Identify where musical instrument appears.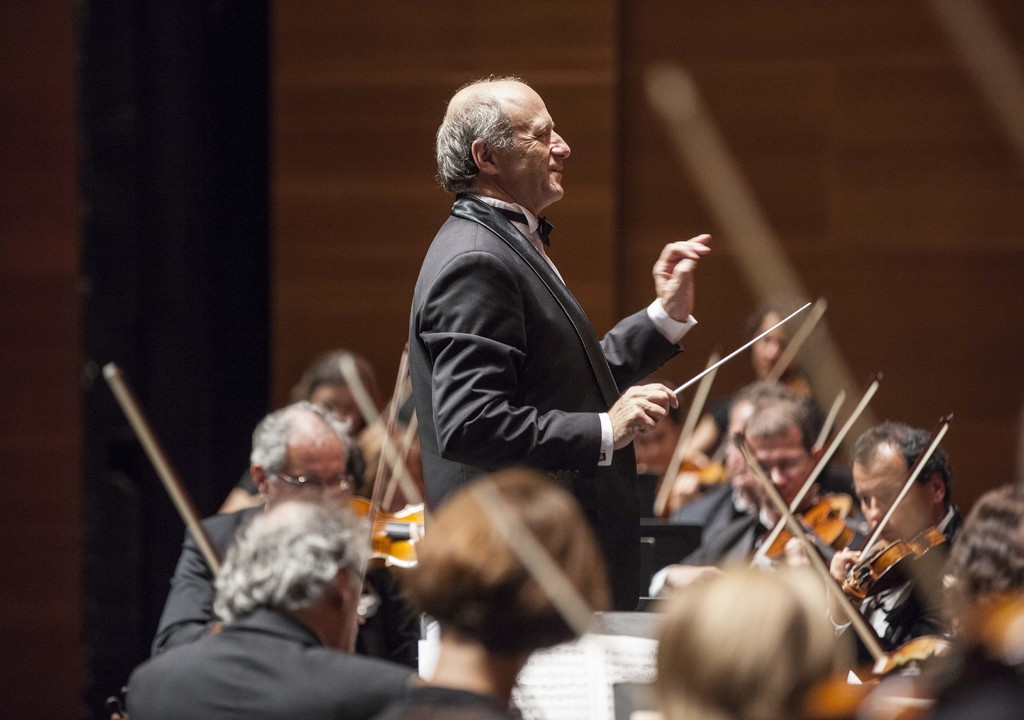
Appears at (847, 413, 964, 605).
